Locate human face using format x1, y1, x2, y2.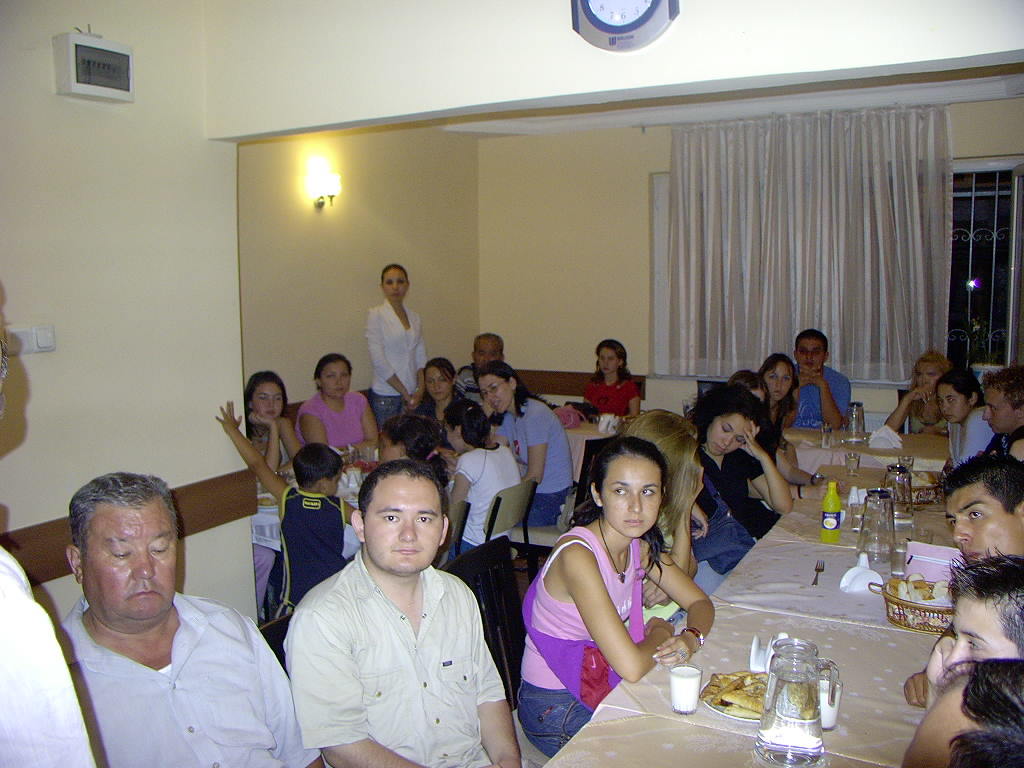
942, 495, 1023, 554.
